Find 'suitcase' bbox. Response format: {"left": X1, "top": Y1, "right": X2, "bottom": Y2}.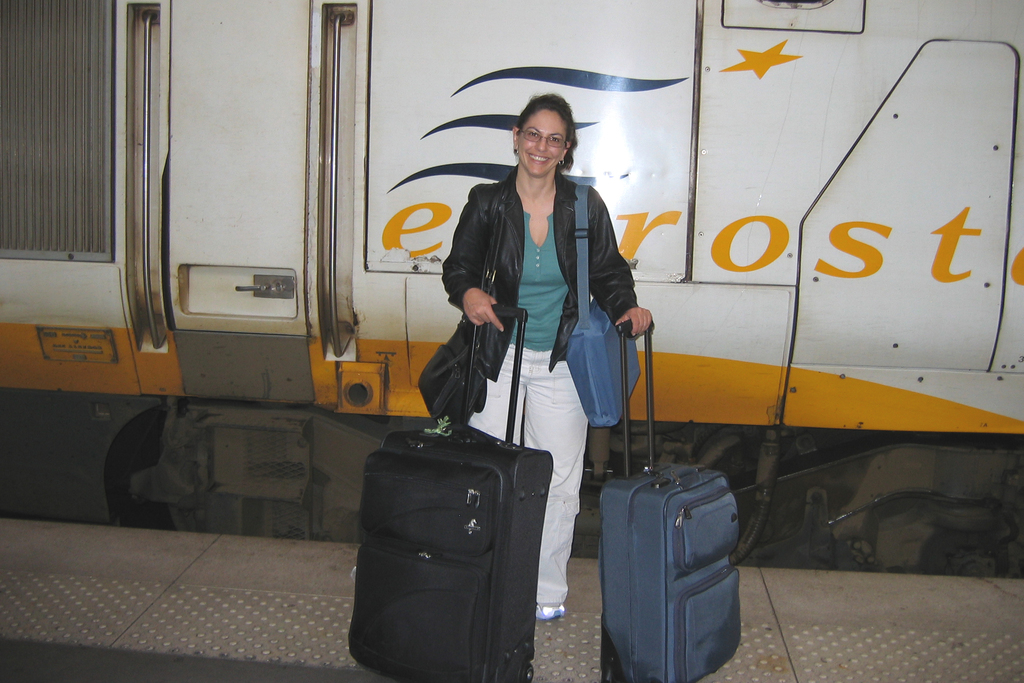
{"left": 344, "top": 299, "right": 554, "bottom": 682}.
